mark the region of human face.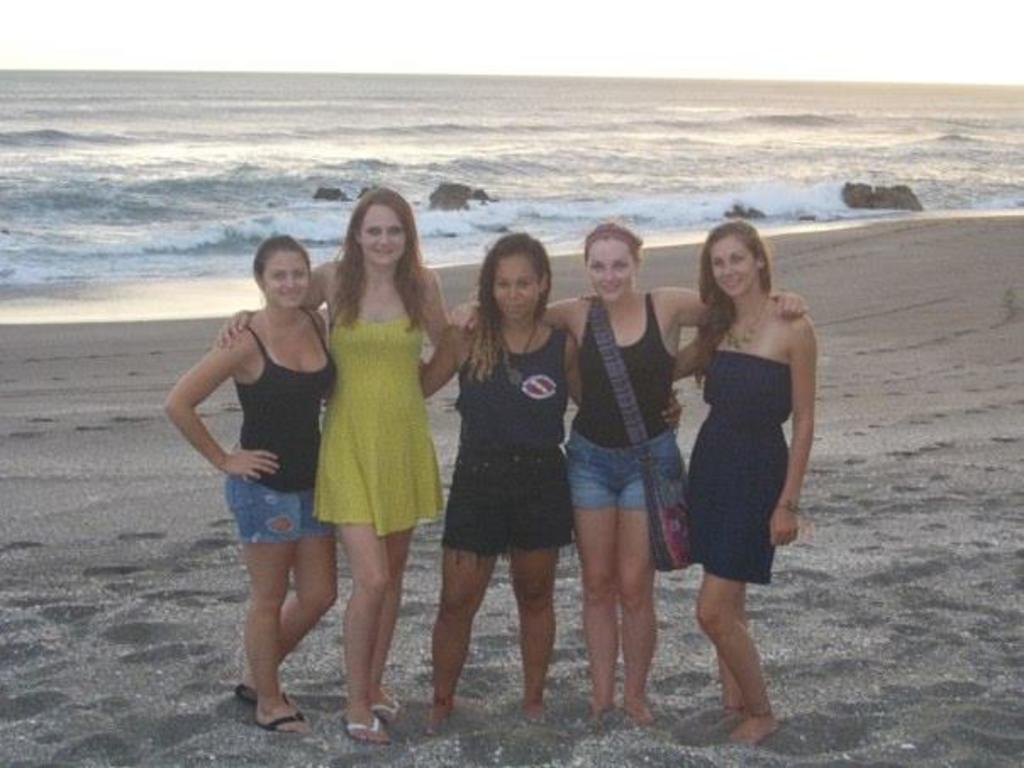
Region: x1=358, y1=200, x2=412, y2=259.
